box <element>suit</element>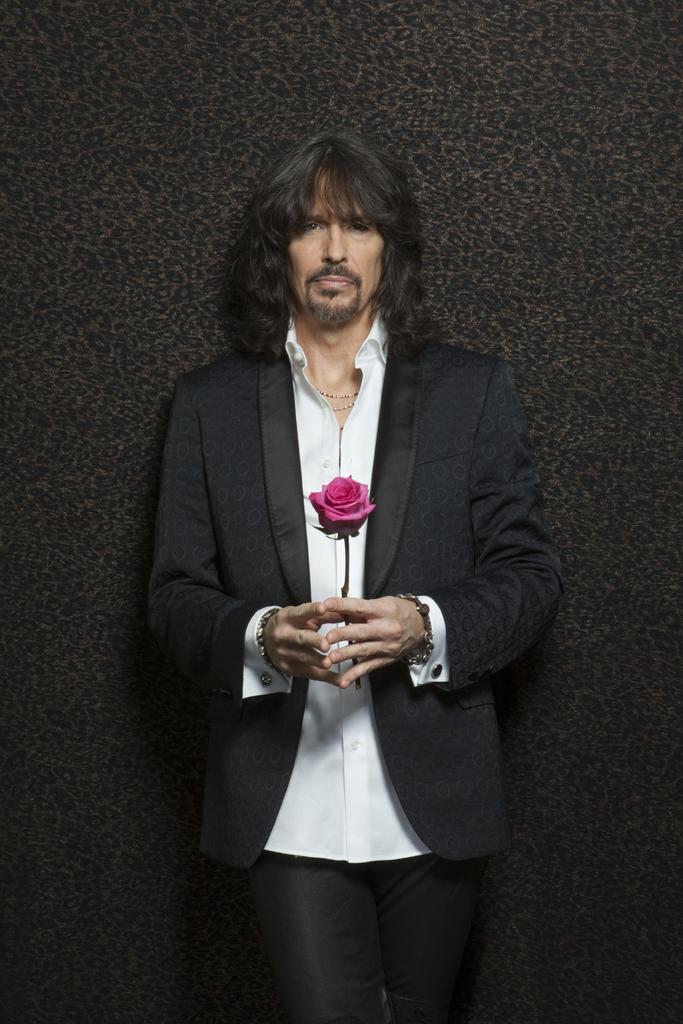
detection(149, 333, 564, 875)
